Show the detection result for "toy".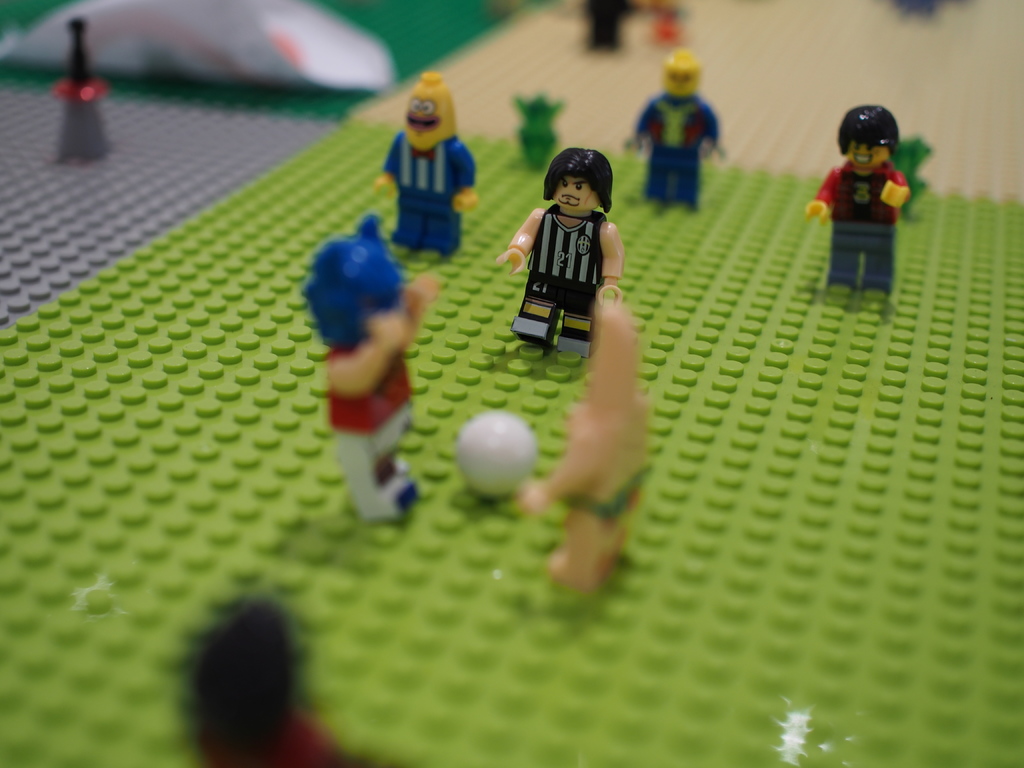
bbox=[606, 47, 725, 221].
